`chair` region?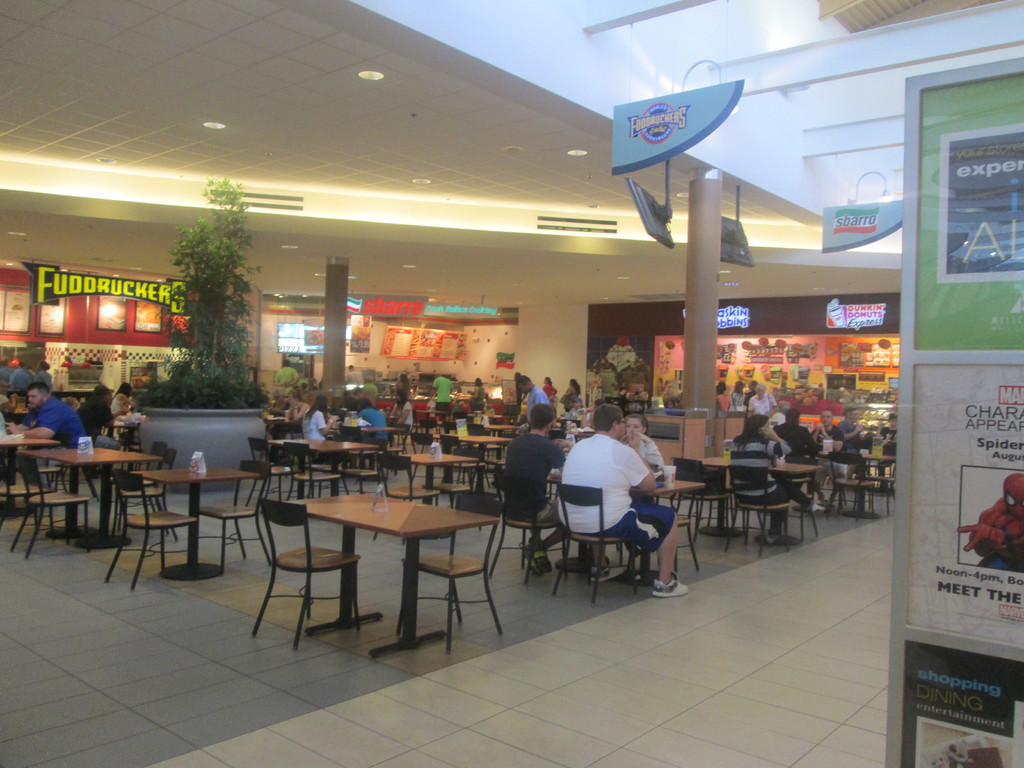
bbox(287, 443, 344, 505)
